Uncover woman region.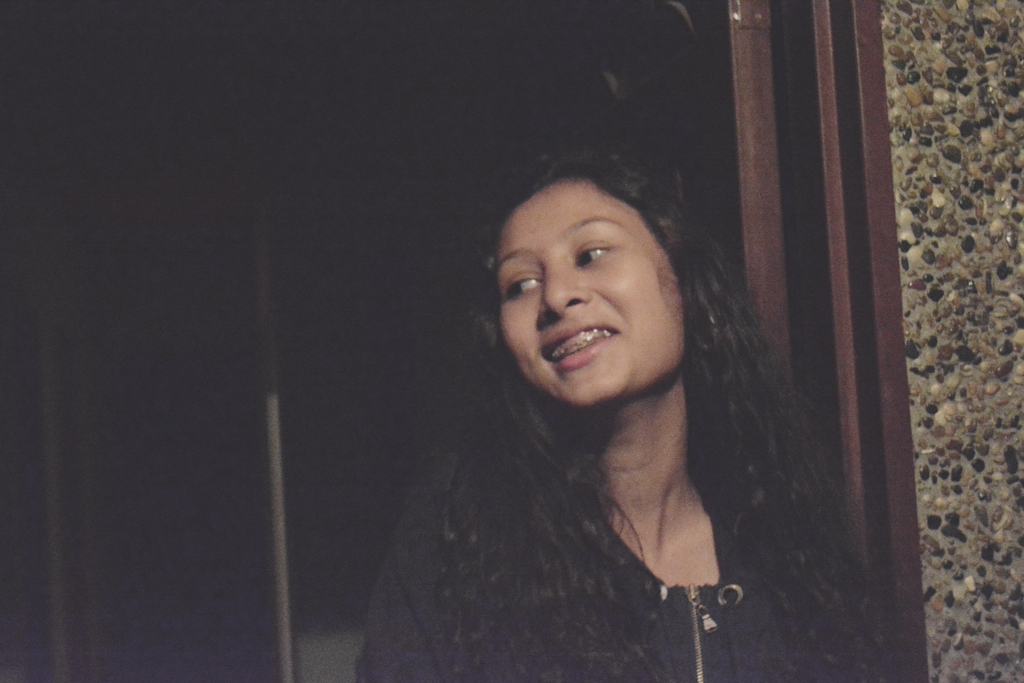
Uncovered: l=330, t=137, r=872, b=659.
